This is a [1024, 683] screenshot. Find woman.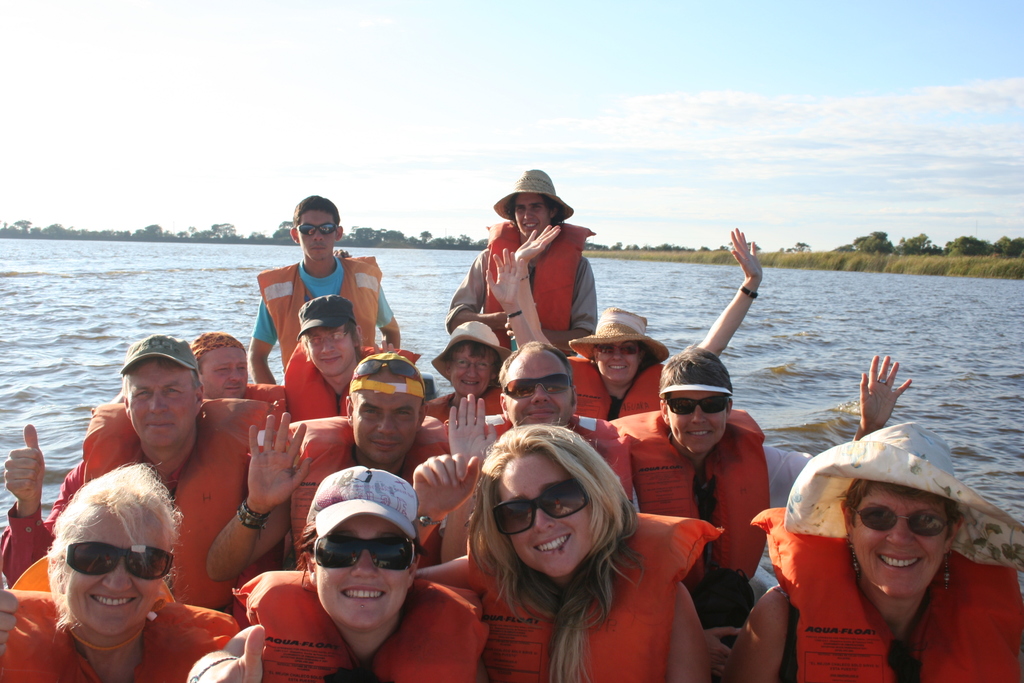
Bounding box: bbox=(728, 415, 1023, 682).
